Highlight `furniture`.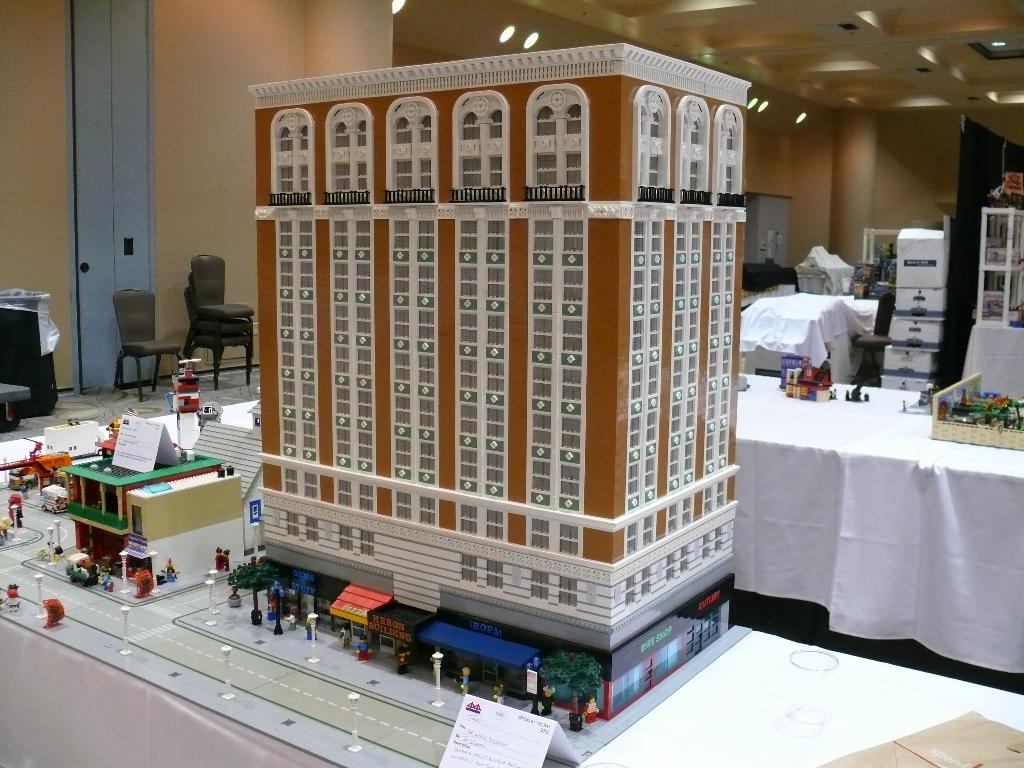
Highlighted region: l=109, t=287, r=187, b=403.
